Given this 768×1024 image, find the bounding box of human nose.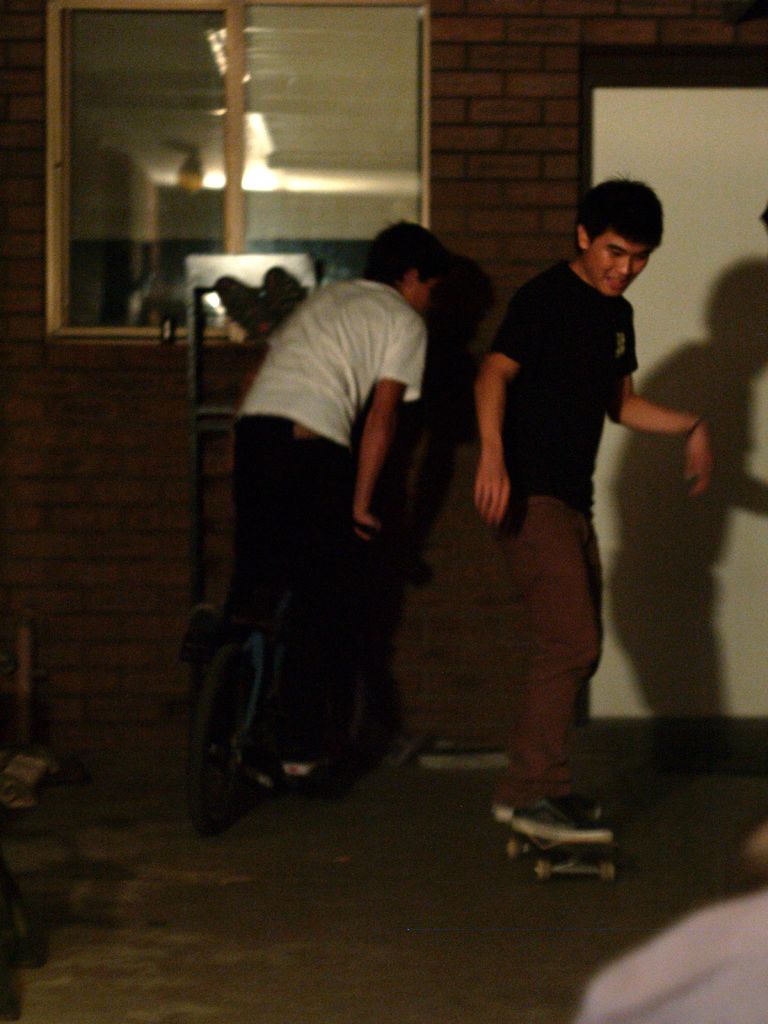
locate(613, 260, 632, 282).
